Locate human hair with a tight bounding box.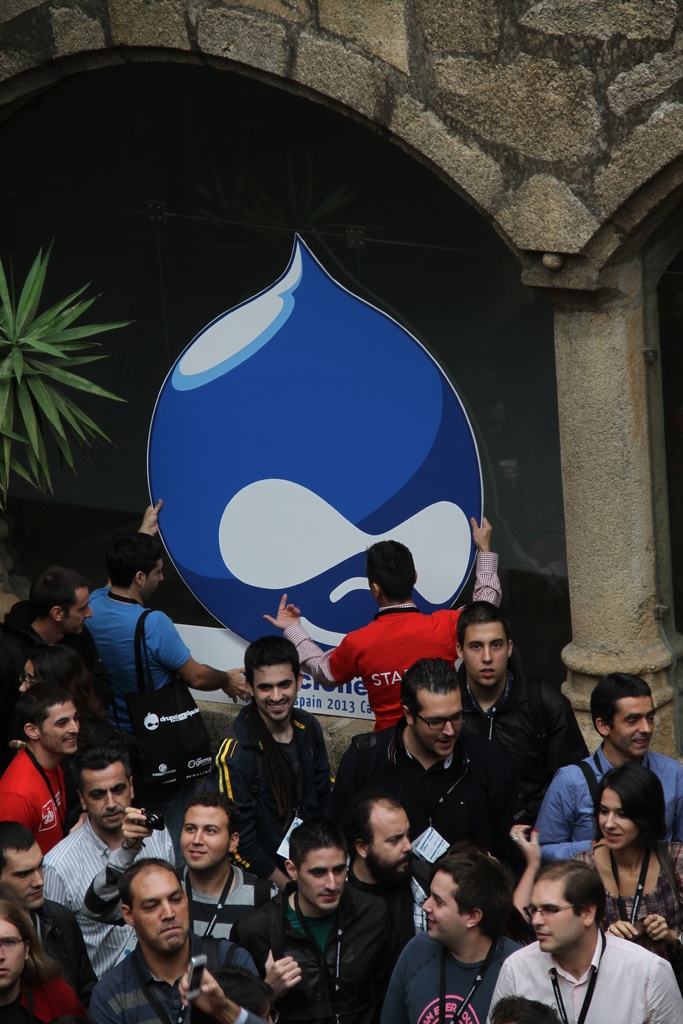
box(0, 899, 62, 995).
